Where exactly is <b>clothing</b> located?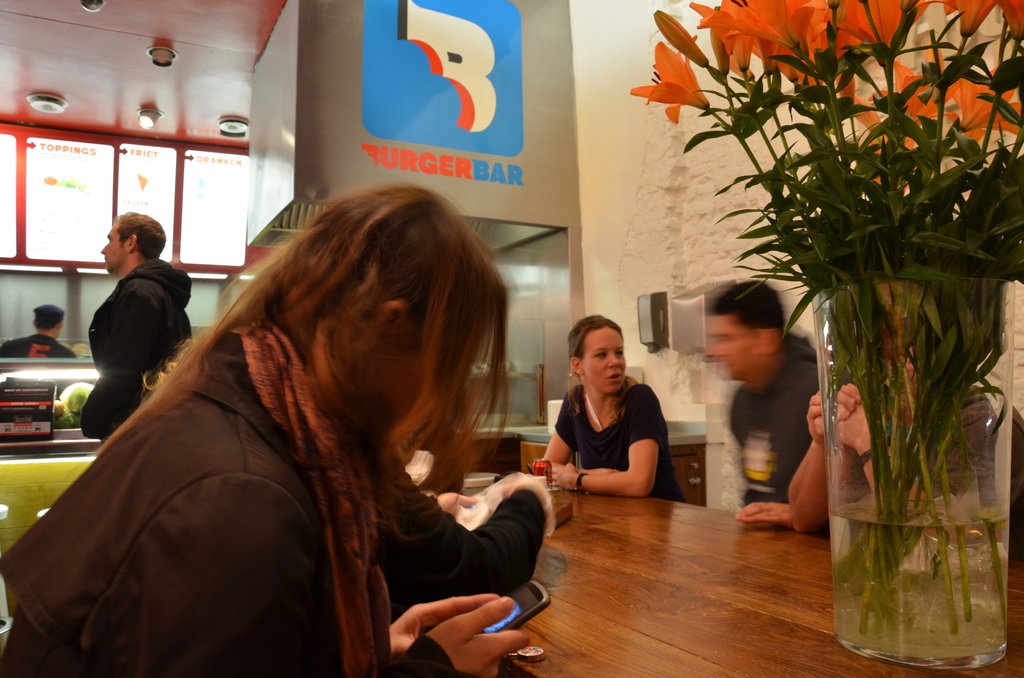
Its bounding box is locate(724, 332, 824, 528).
